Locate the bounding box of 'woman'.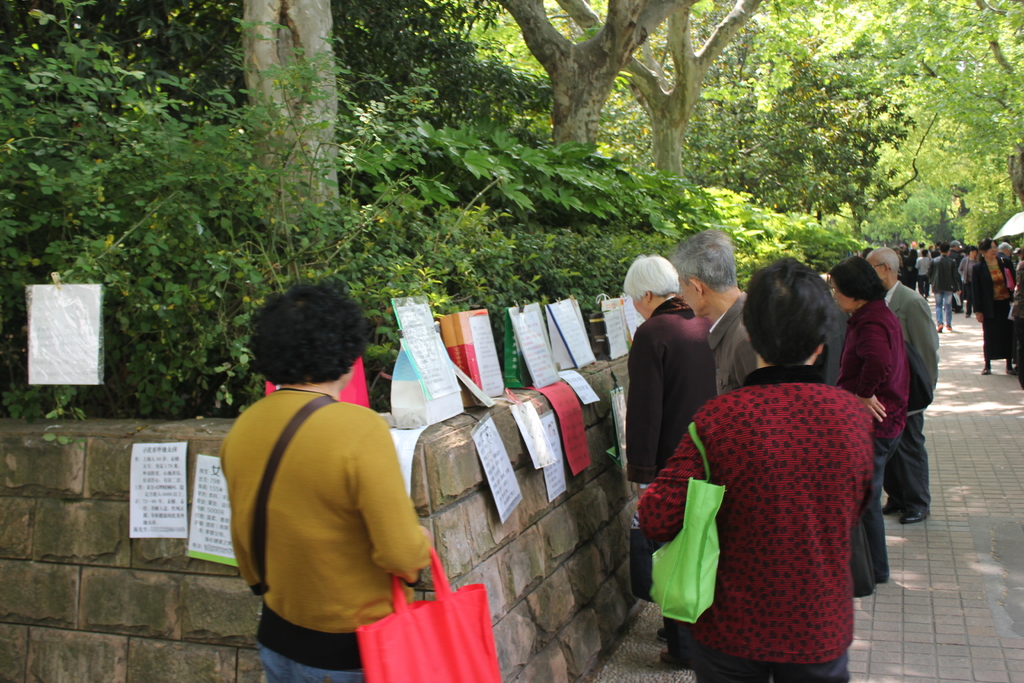
Bounding box: left=218, top=282, right=434, bottom=682.
